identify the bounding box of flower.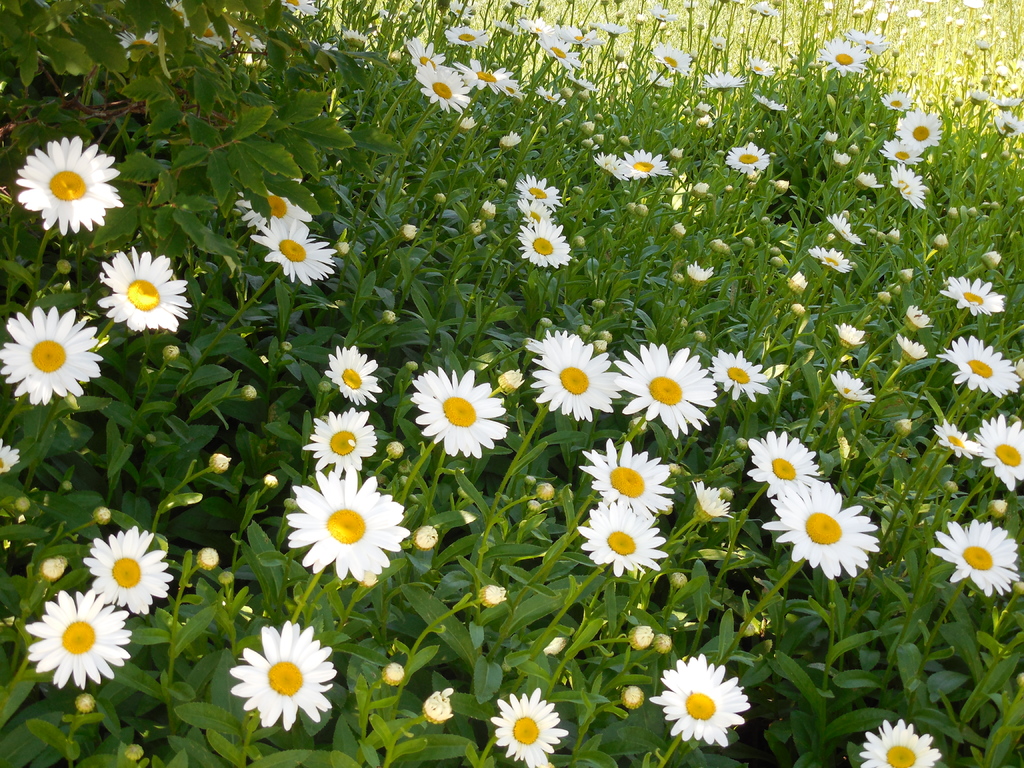
(943,274,1001,317).
